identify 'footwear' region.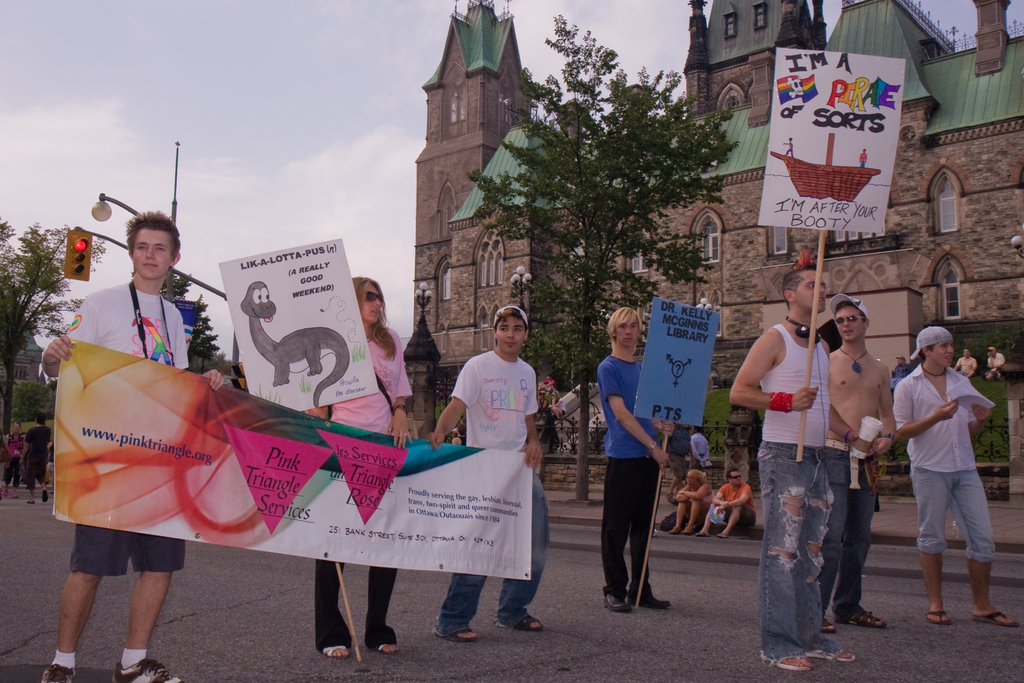
Region: <bbox>115, 657, 182, 682</bbox>.
